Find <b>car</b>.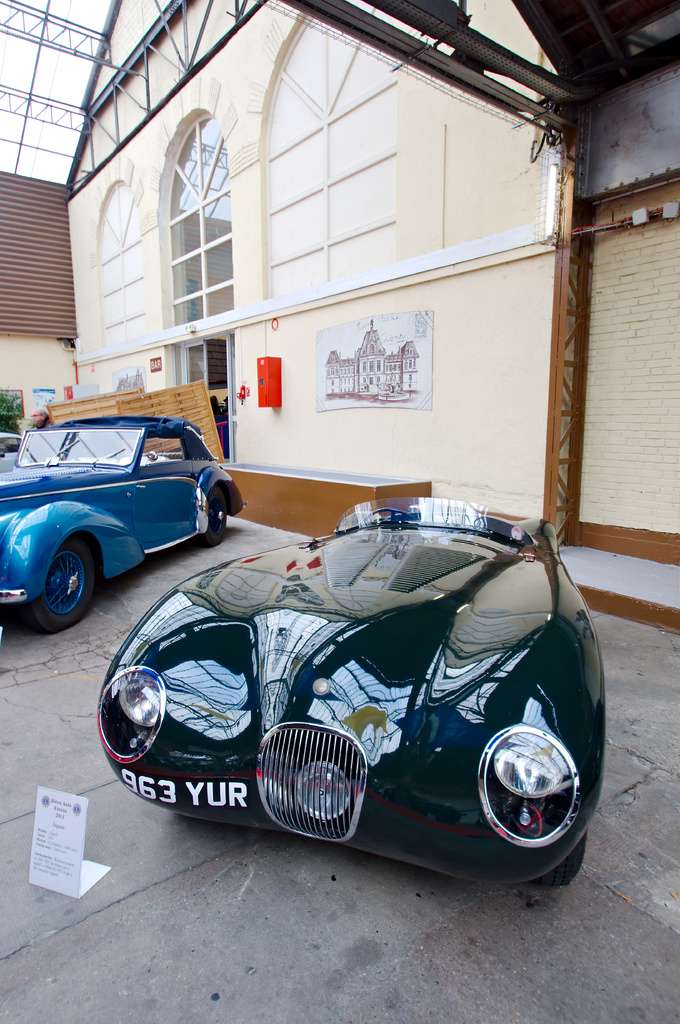
box(0, 417, 245, 628).
